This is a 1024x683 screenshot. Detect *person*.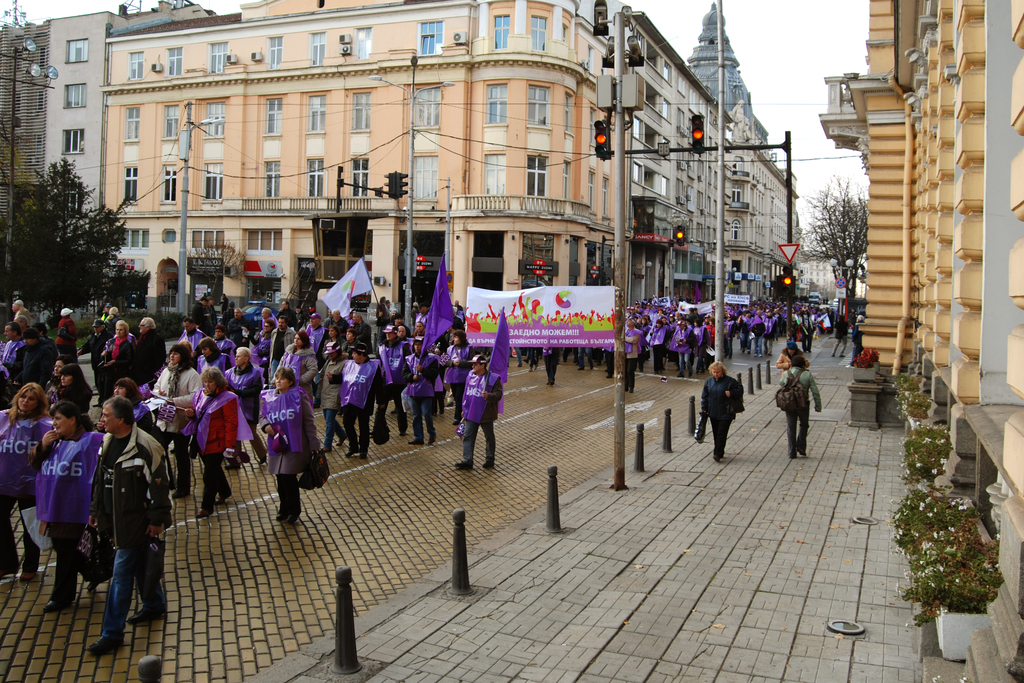
region(79, 380, 159, 666).
